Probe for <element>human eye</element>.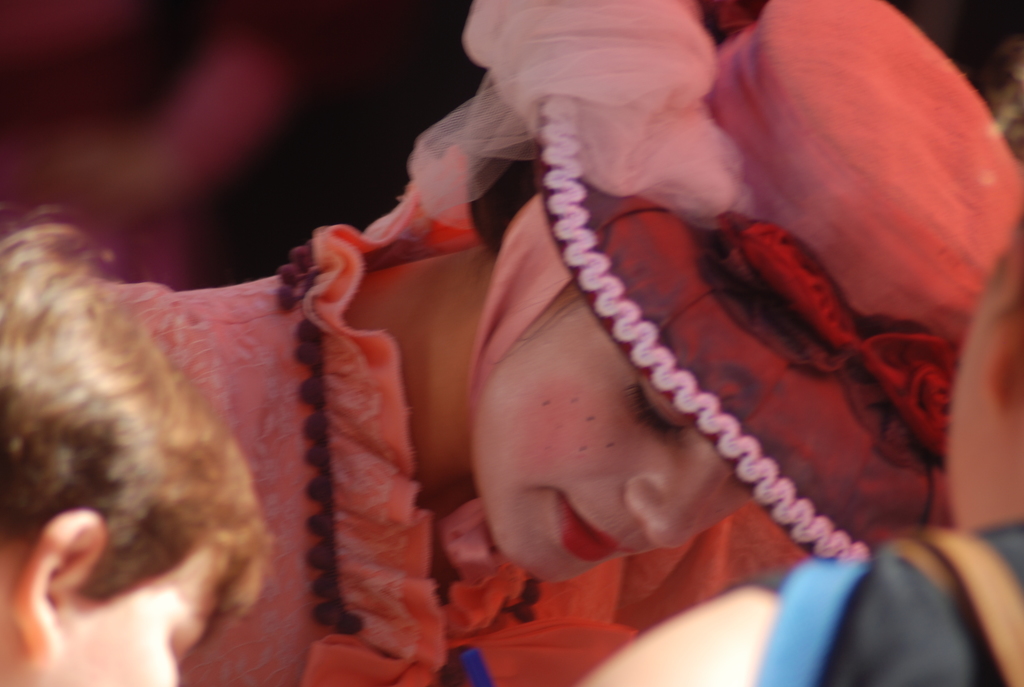
Probe result: locate(632, 377, 675, 438).
